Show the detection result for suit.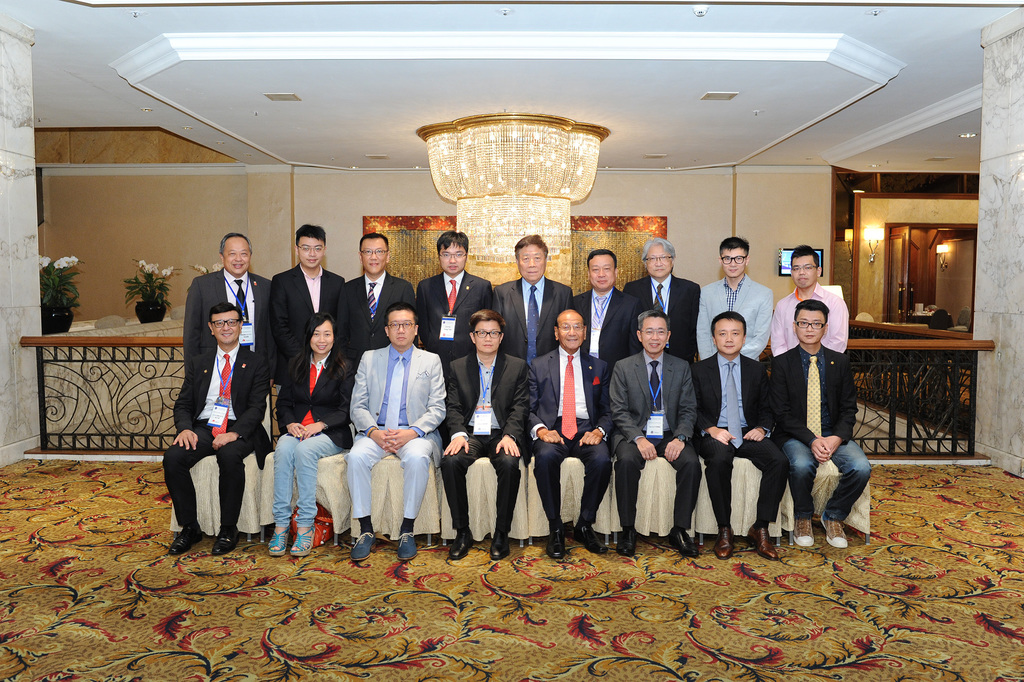
<box>692,275,774,356</box>.
